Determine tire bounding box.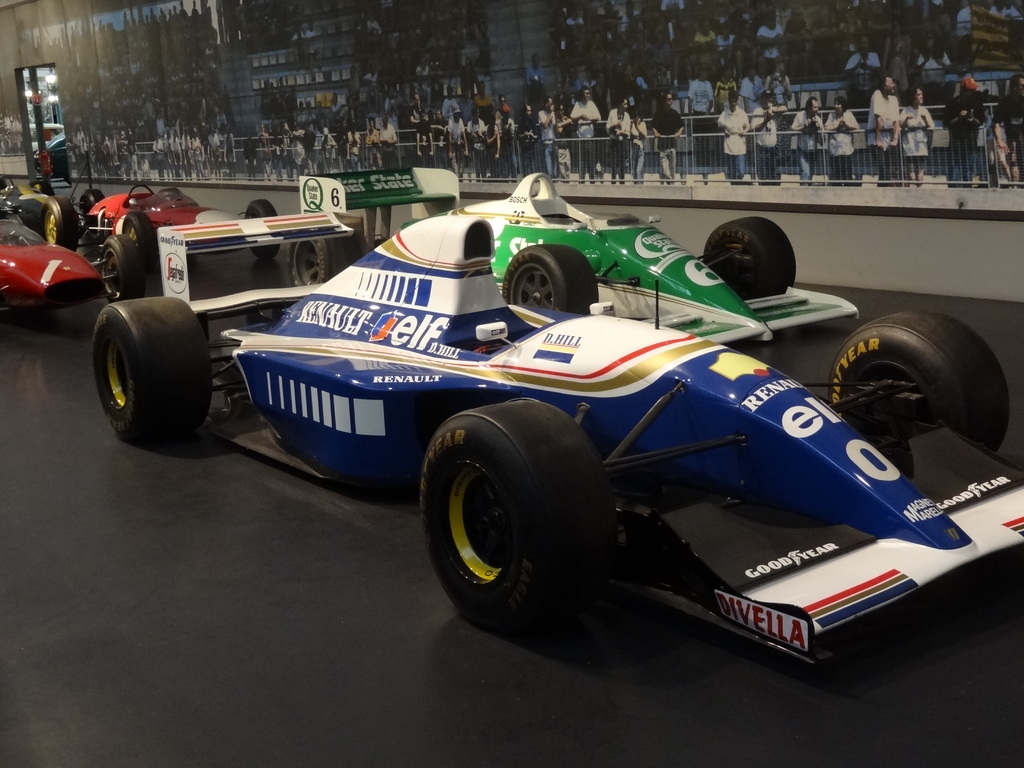
Determined: (left=97, top=235, right=145, bottom=303).
